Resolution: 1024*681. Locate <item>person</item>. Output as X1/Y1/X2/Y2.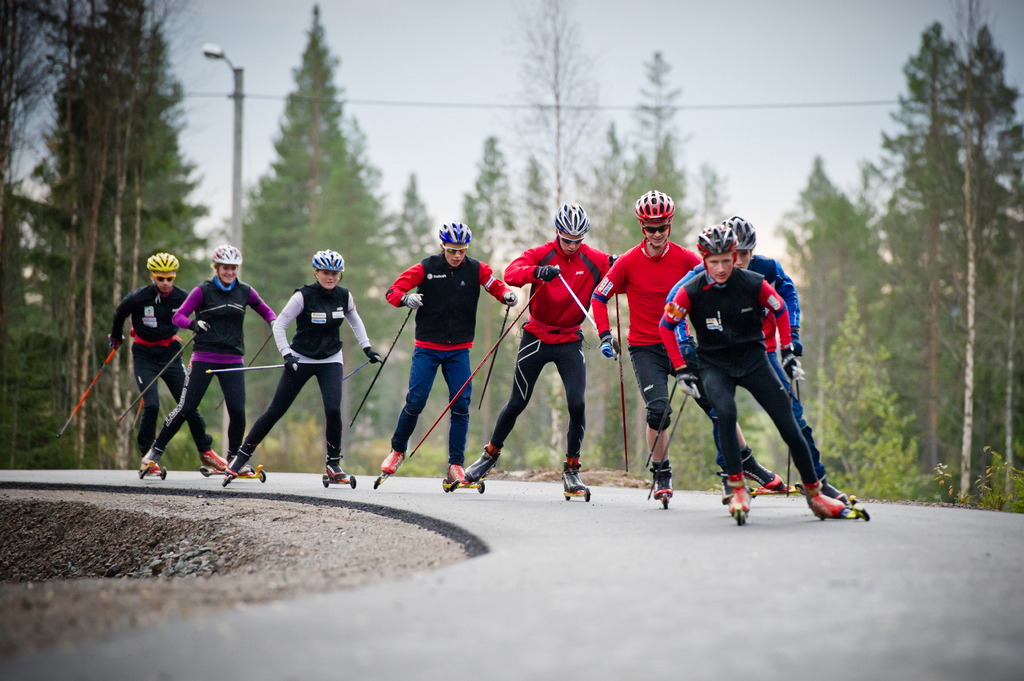
666/209/842/502.
